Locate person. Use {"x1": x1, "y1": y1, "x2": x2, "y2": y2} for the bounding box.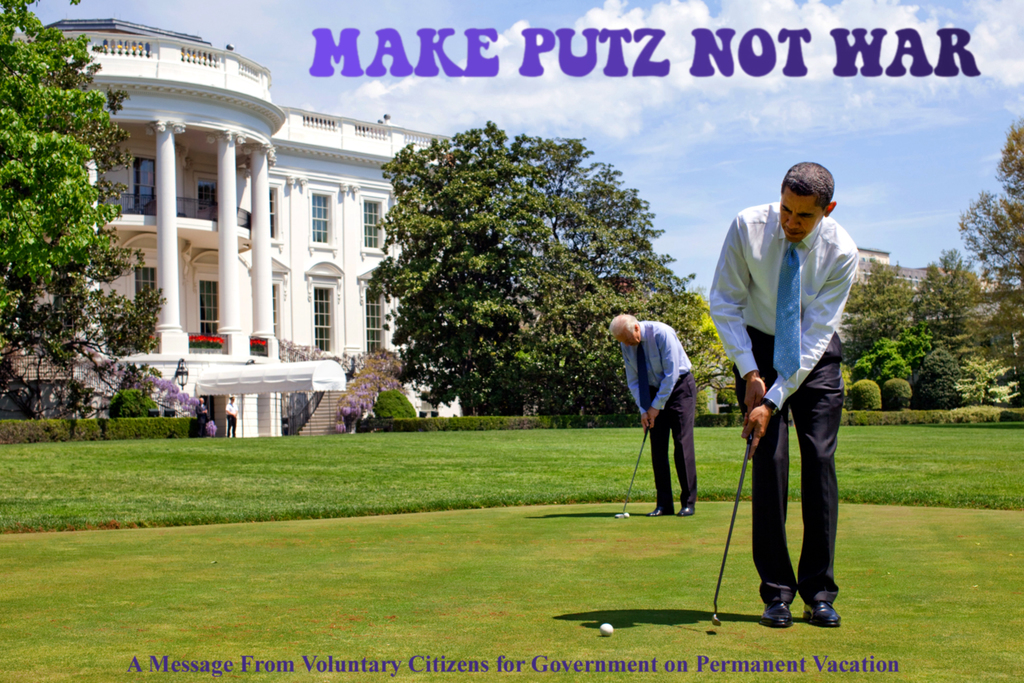
{"x1": 195, "y1": 397, "x2": 207, "y2": 429}.
